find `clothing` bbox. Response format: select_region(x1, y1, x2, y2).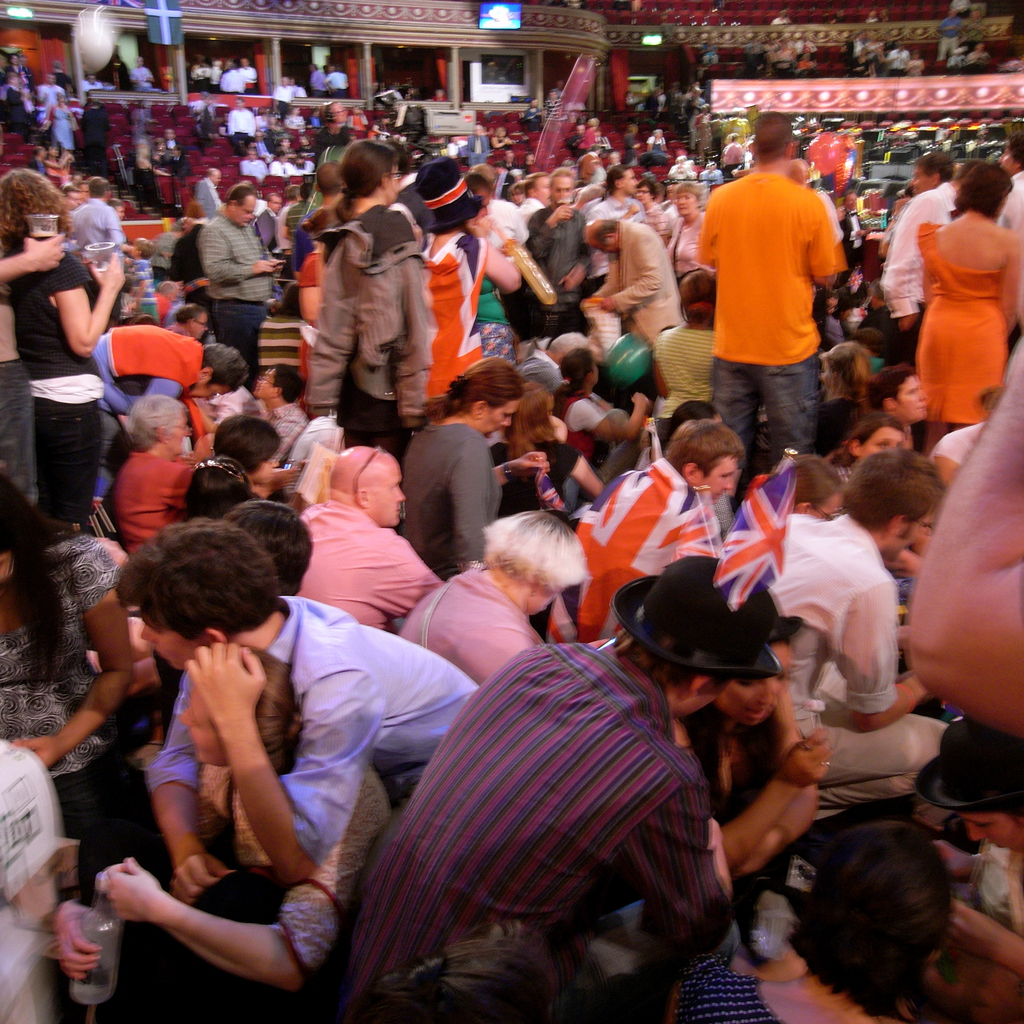
select_region(326, 196, 424, 433).
